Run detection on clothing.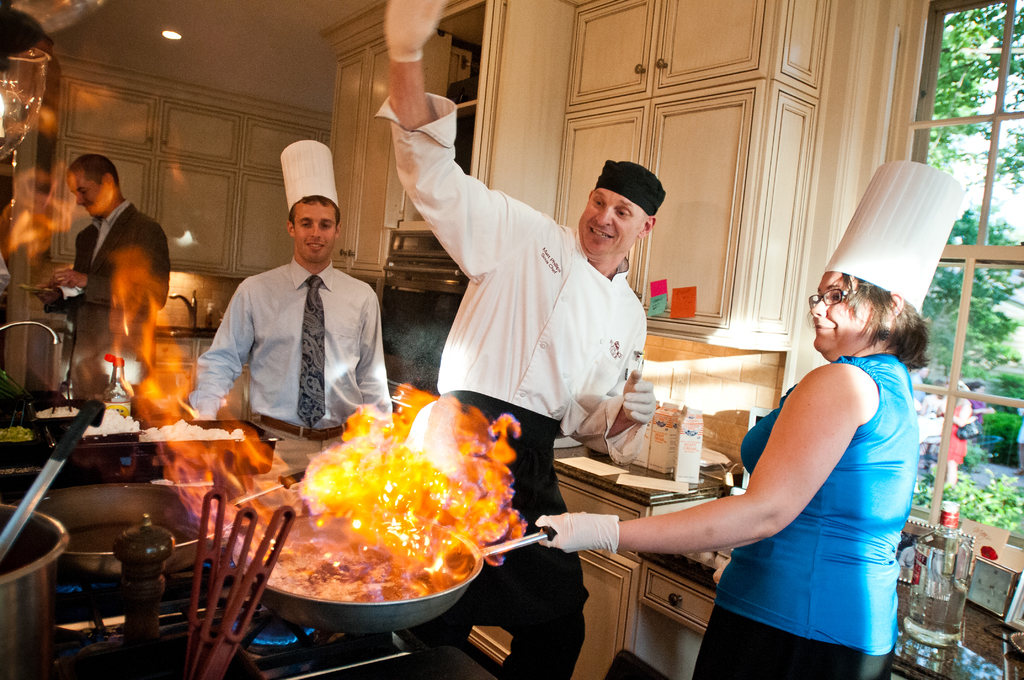
Result: x1=44, y1=198, x2=171, y2=371.
